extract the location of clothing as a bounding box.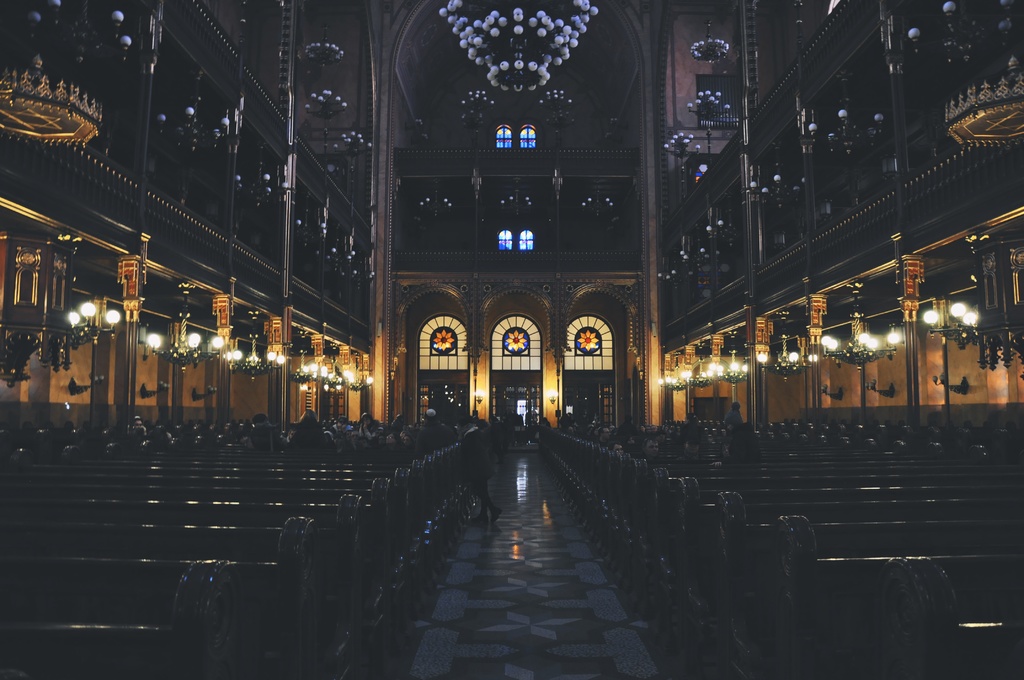
461 426 494 480.
